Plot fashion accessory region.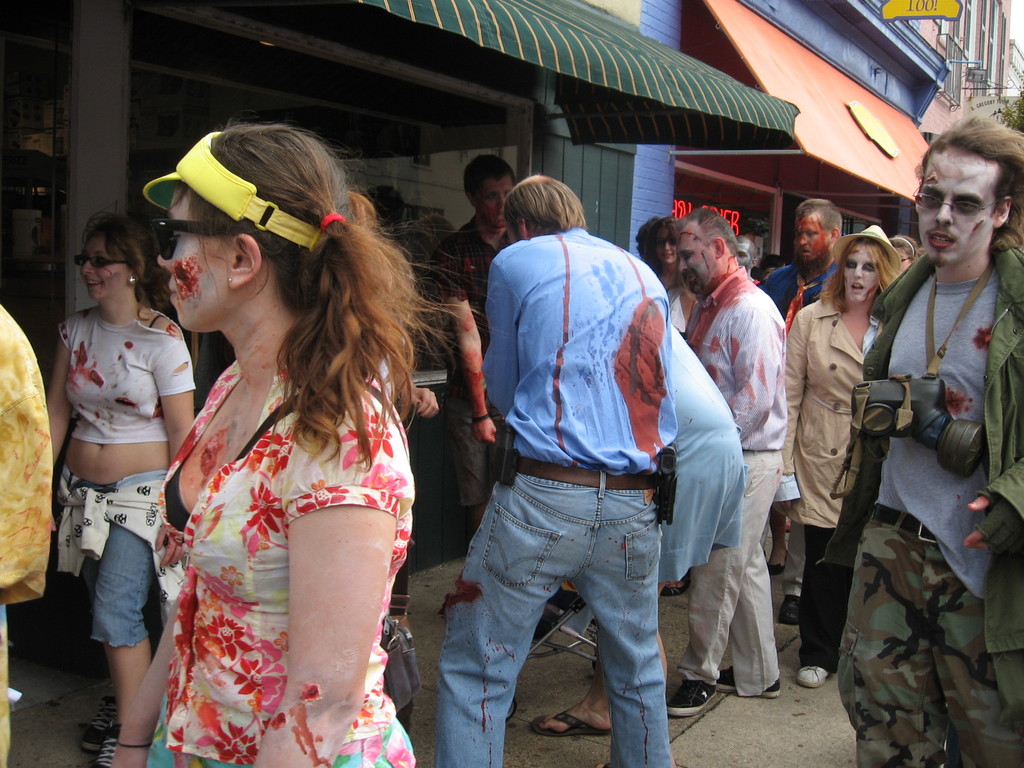
Plotted at [227,276,232,286].
